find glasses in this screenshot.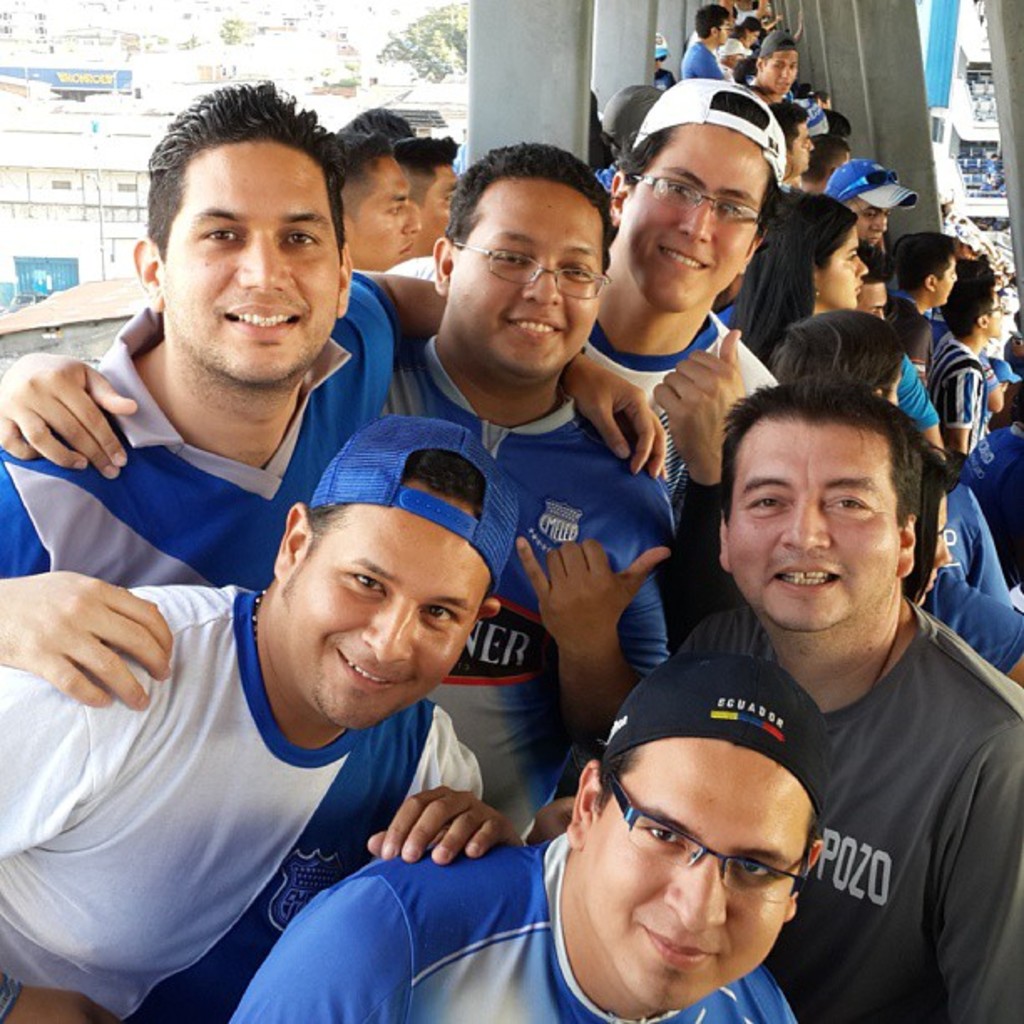
The bounding box for glasses is [597,766,815,910].
